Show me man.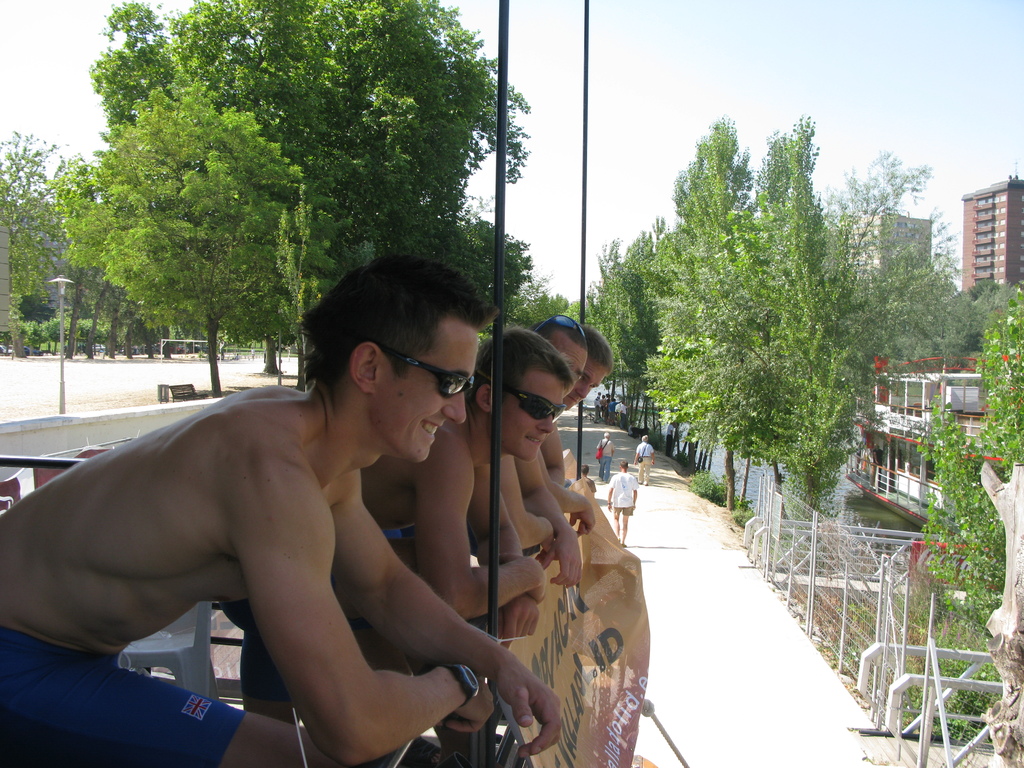
man is here: {"x1": 534, "y1": 315, "x2": 620, "y2": 531}.
